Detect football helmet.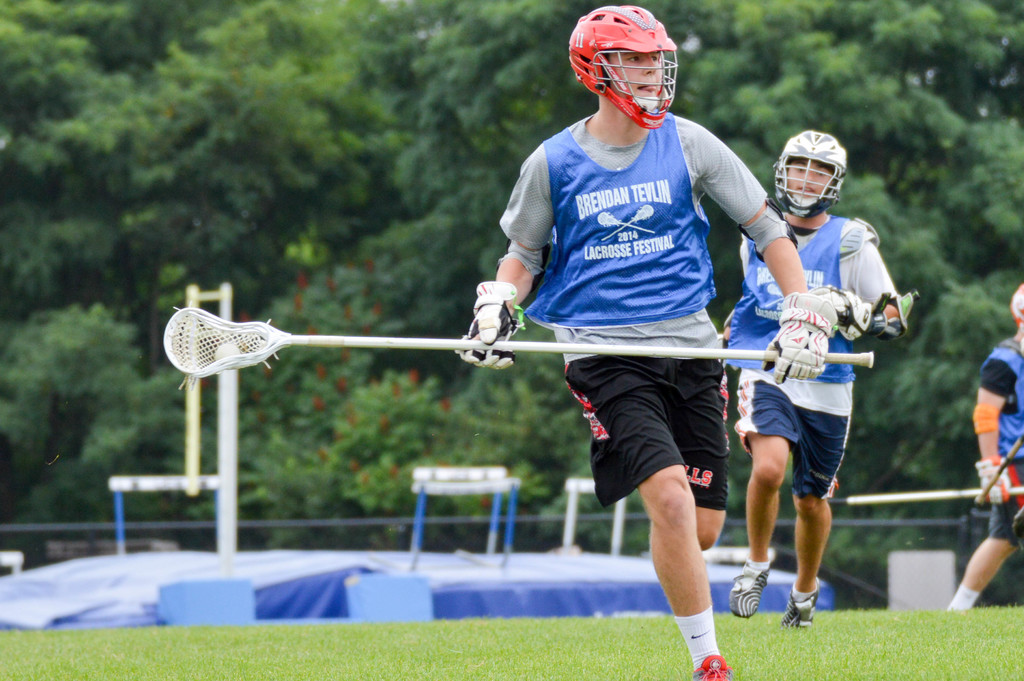
Detected at <box>769,130,851,214</box>.
